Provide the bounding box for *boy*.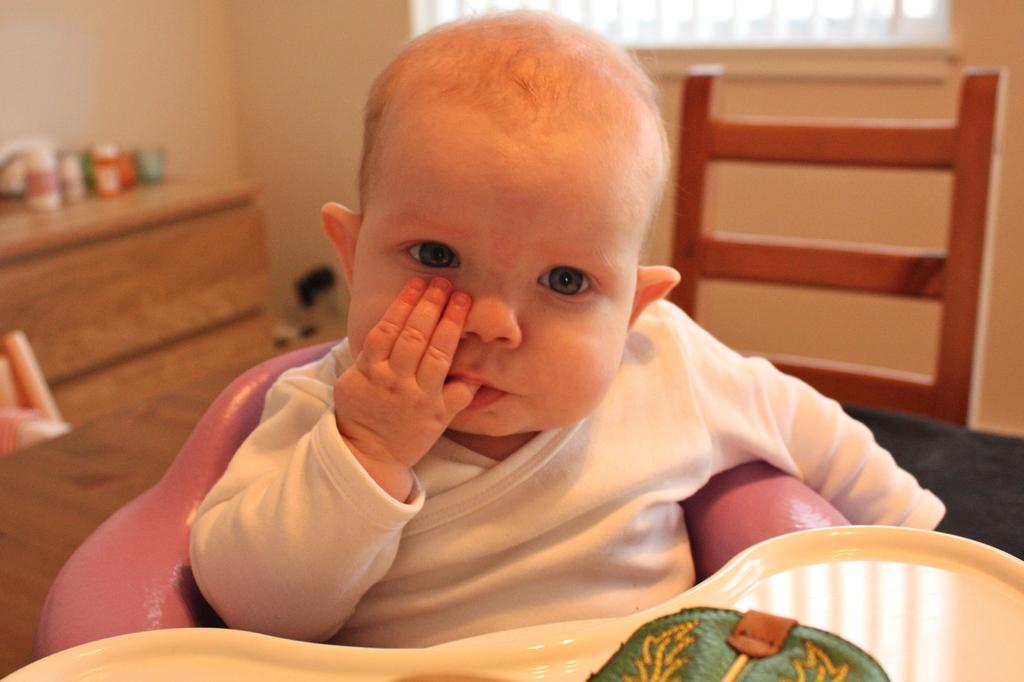
BBox(156, 55, 904, 662).
